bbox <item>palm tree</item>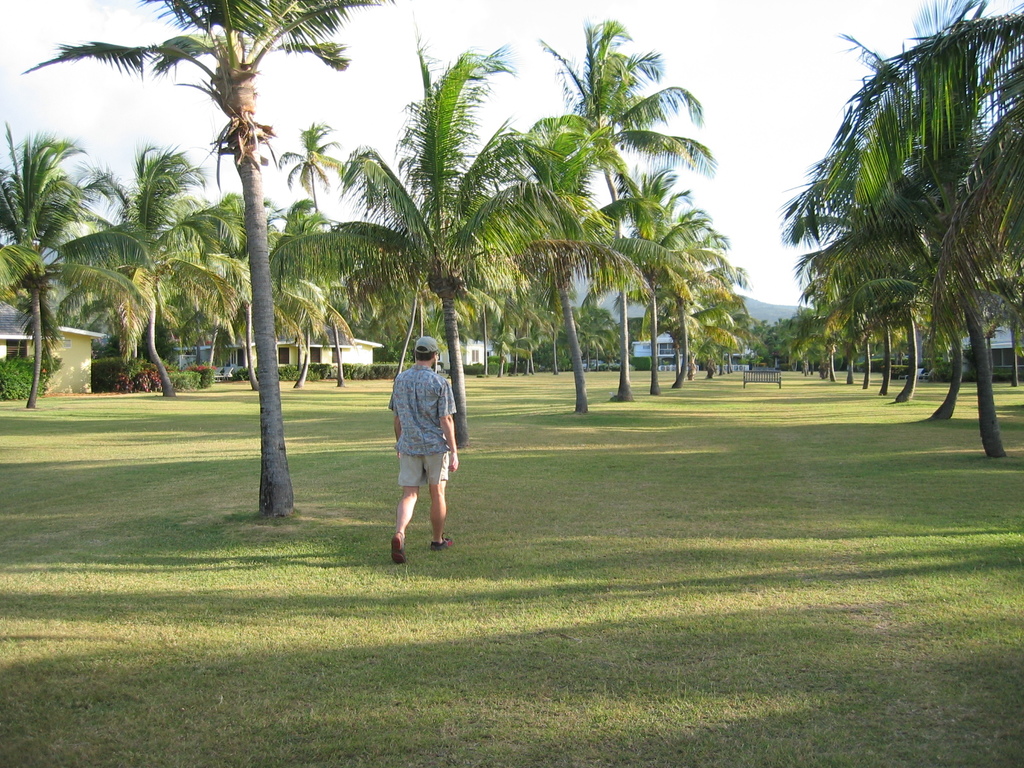
{"left": 19, "top": 0, "right": 379, "bottom": 522}
